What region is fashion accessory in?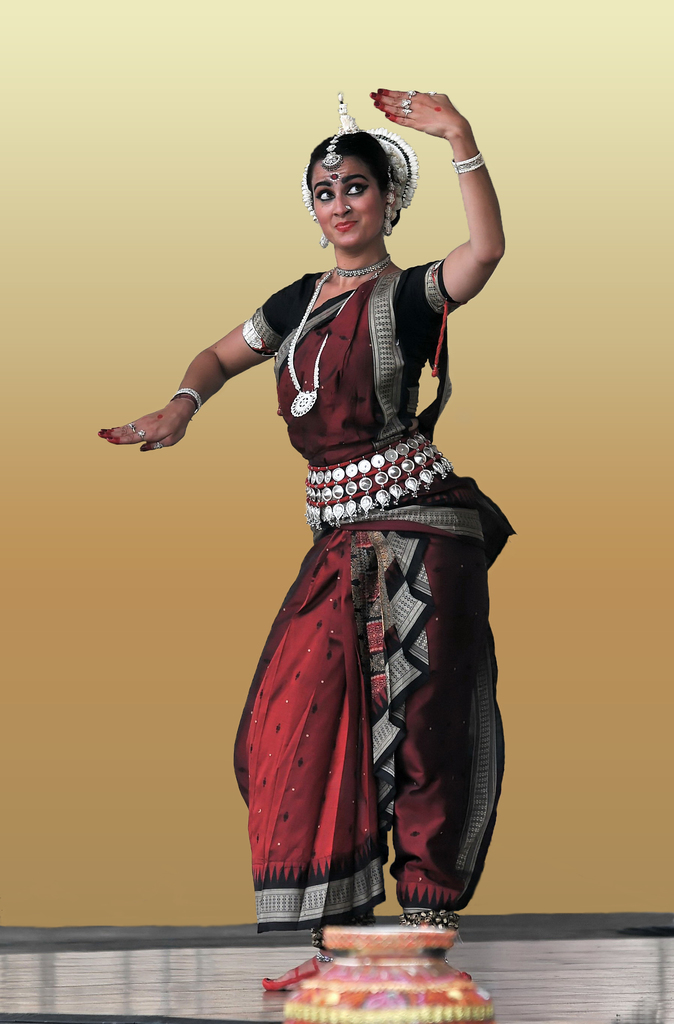
region(286, 263, 391, 417).
